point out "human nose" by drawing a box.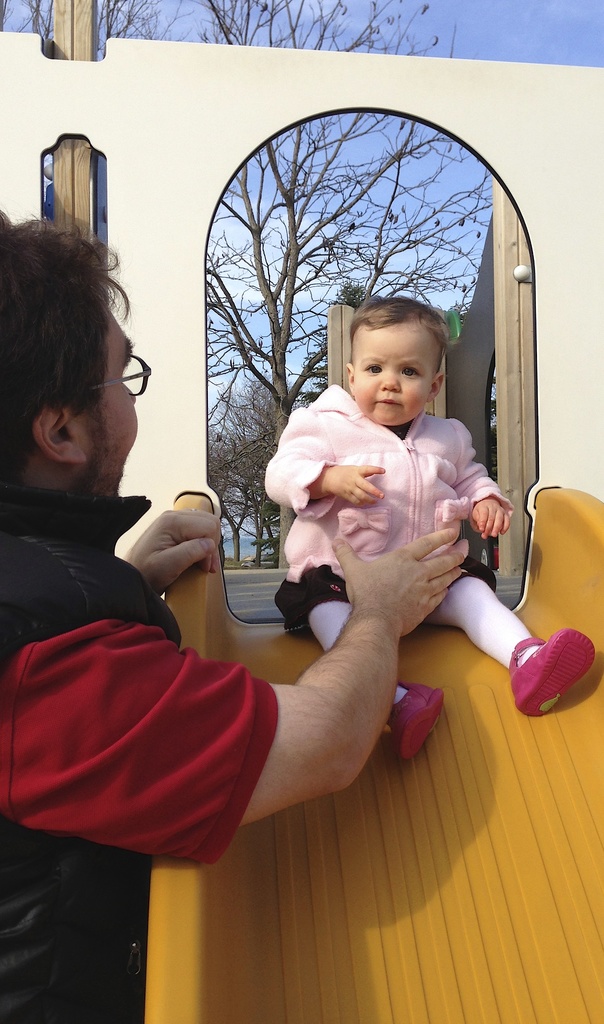
crop(377, 367, 402, 394).
